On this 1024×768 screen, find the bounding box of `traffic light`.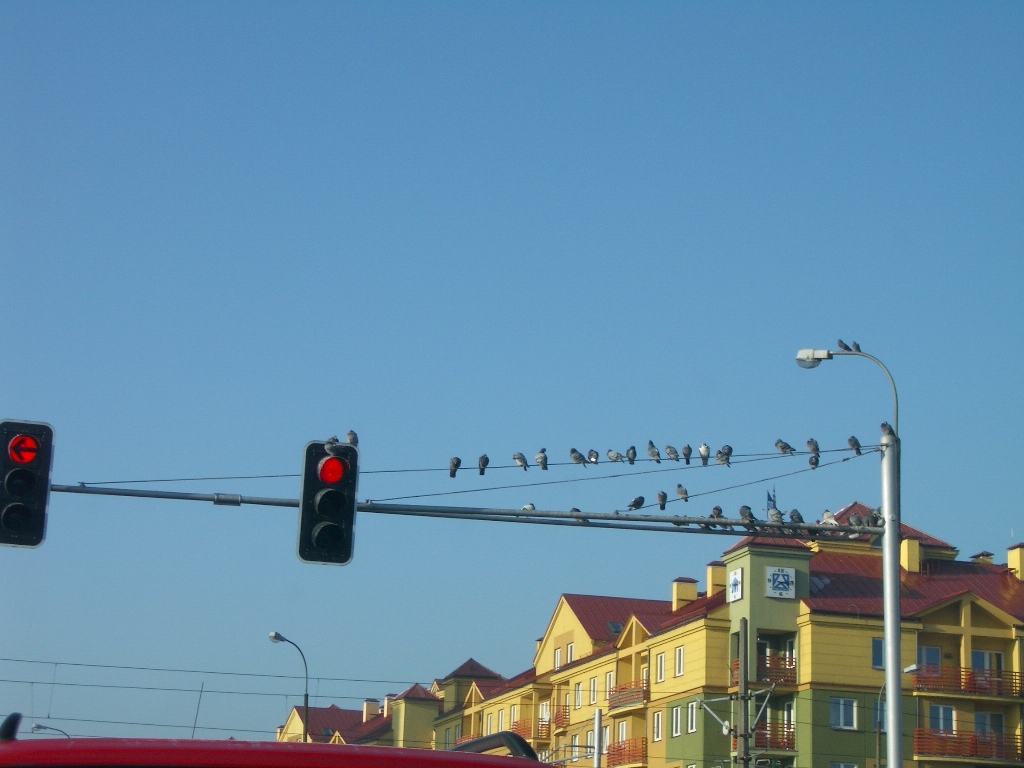
Bounding box: (301, 441, 358, 563).
